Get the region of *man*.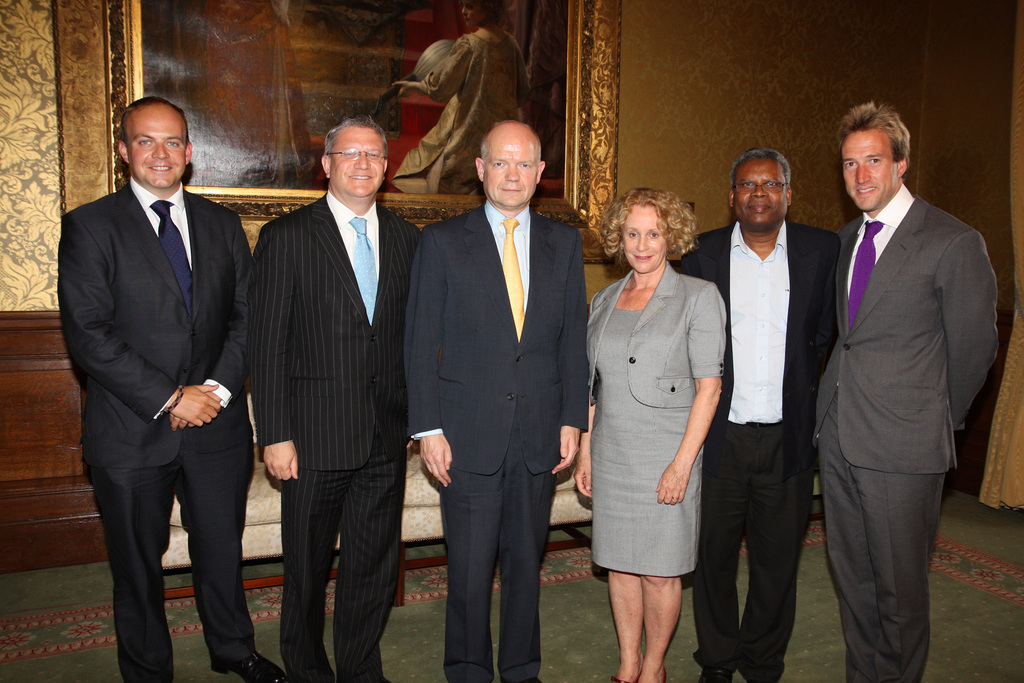
{"left": 676, "top": 147, "right": 842, "bottom": 682}.
